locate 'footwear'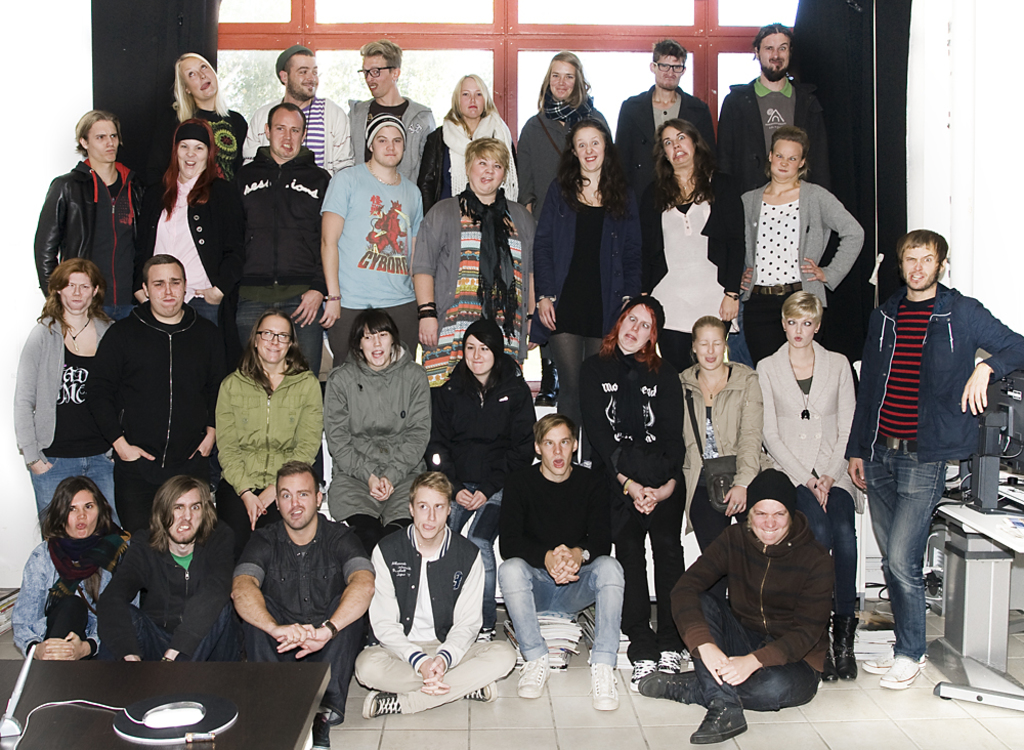
(834, 614, 855, 671)
